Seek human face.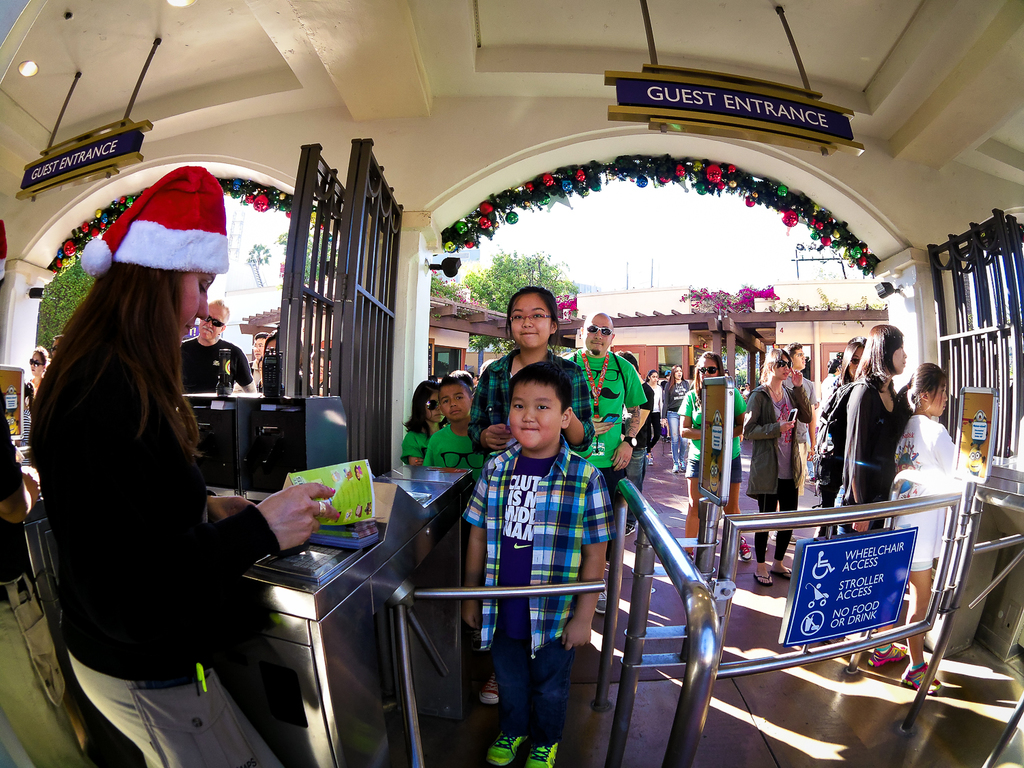
bbox(443, 379, 470, 429).
